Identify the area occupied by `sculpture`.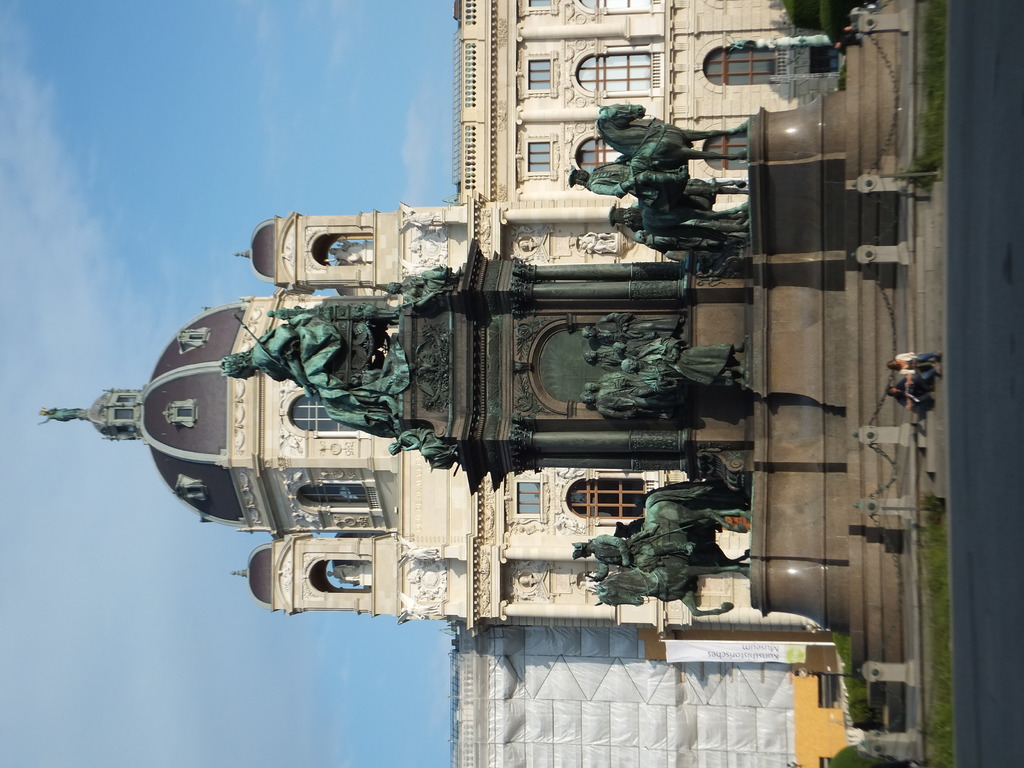
Area: 653, 339, 744, 388.
